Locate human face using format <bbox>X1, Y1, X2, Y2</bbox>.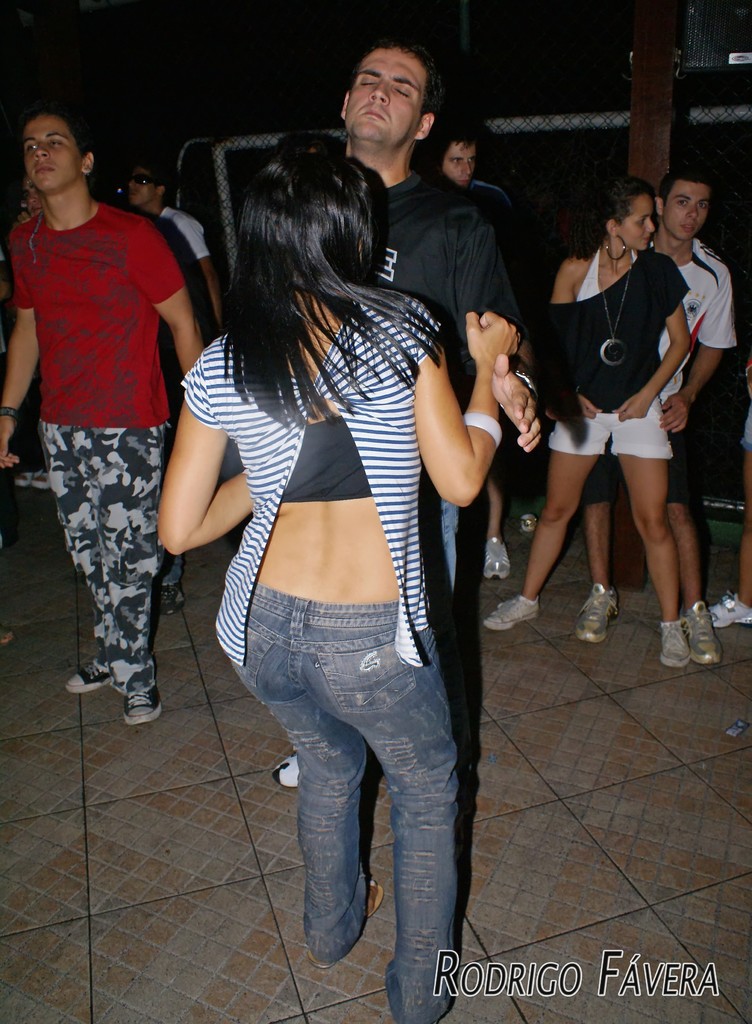
<bbox>620, 193, 657, 250</bbox>.
